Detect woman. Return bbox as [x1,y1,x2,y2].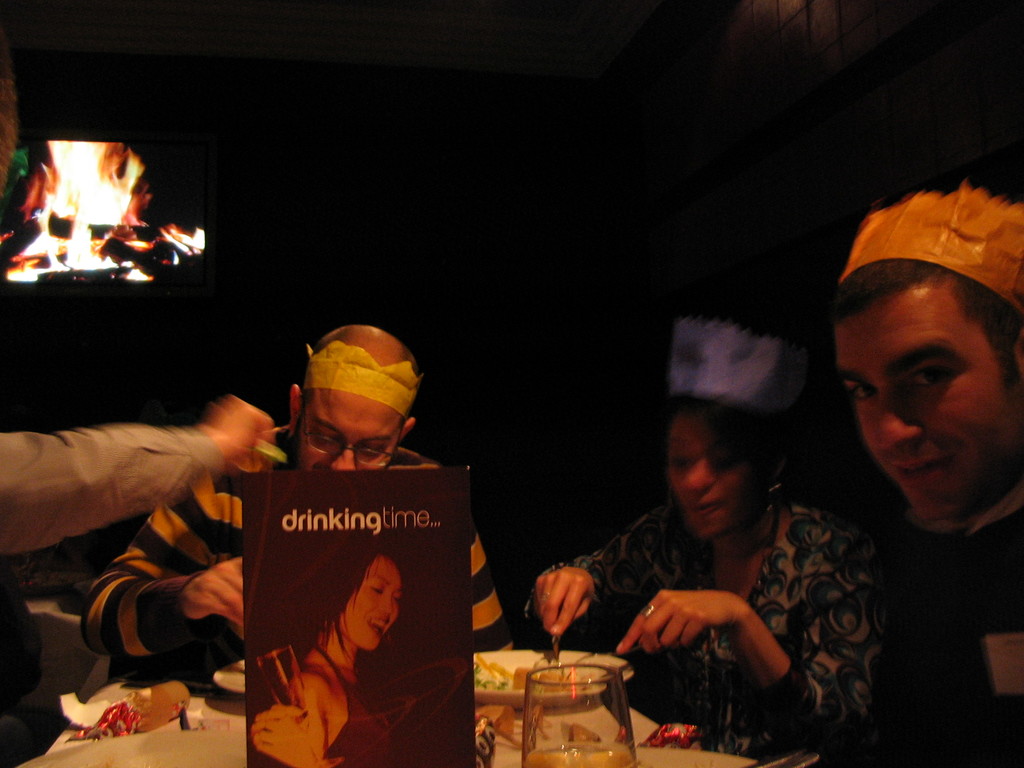
[560,341,904,737].
